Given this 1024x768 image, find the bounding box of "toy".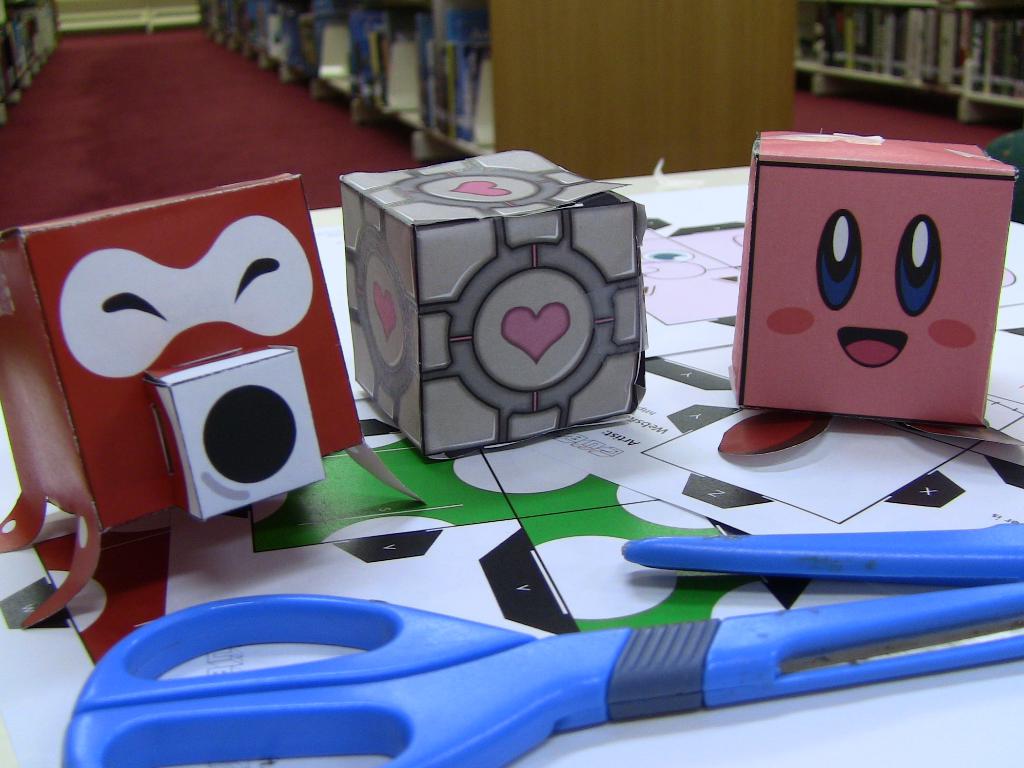
[337, 148, 646, 461].
